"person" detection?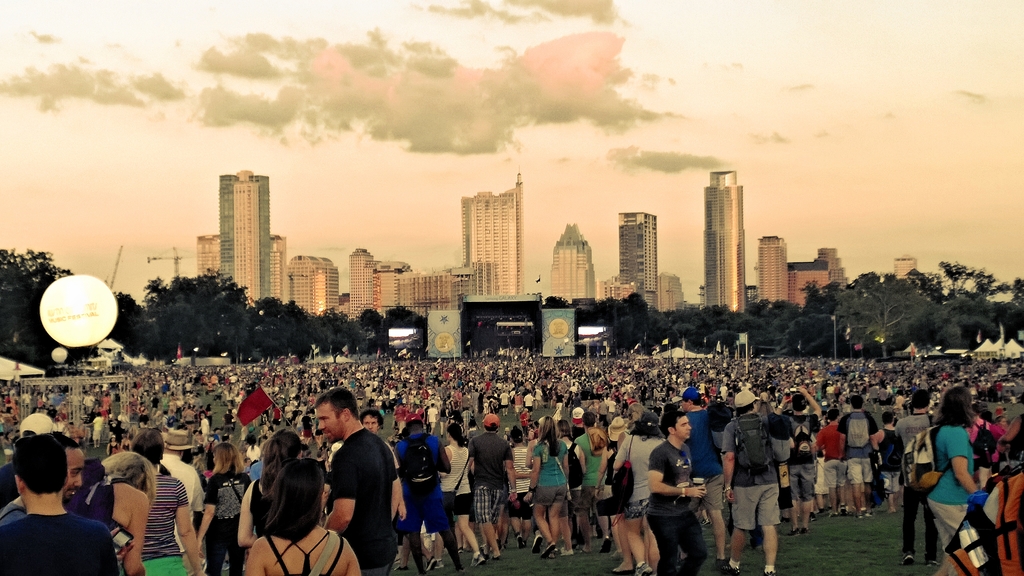
<box>230,424,280,560</box>
